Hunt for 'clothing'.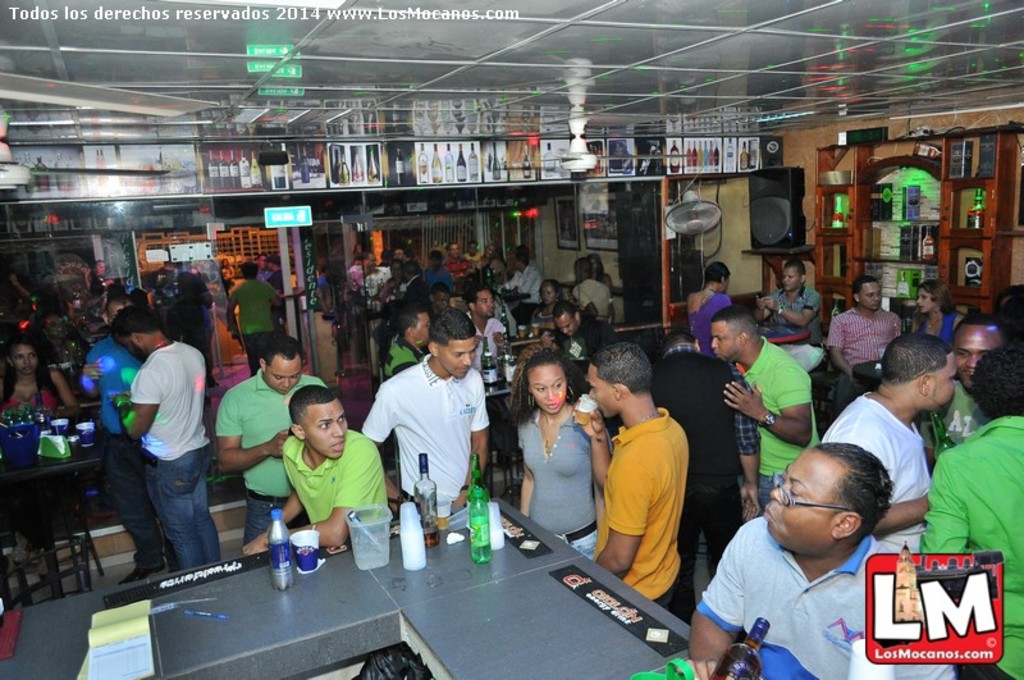
Hunted down at <region>828, 304, 905, 373</region>.
